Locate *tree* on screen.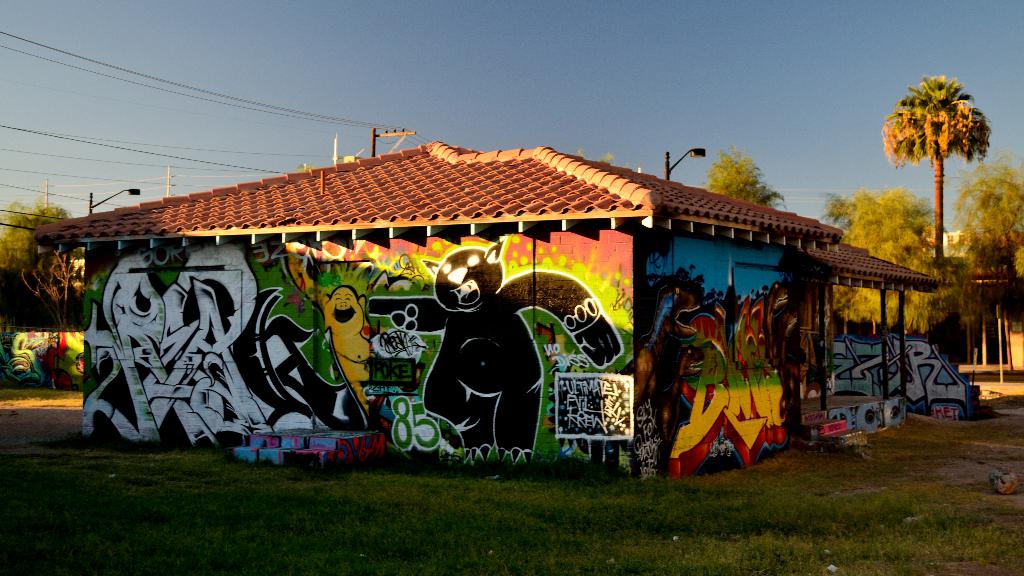
On screen at (944,143,1023,282).
